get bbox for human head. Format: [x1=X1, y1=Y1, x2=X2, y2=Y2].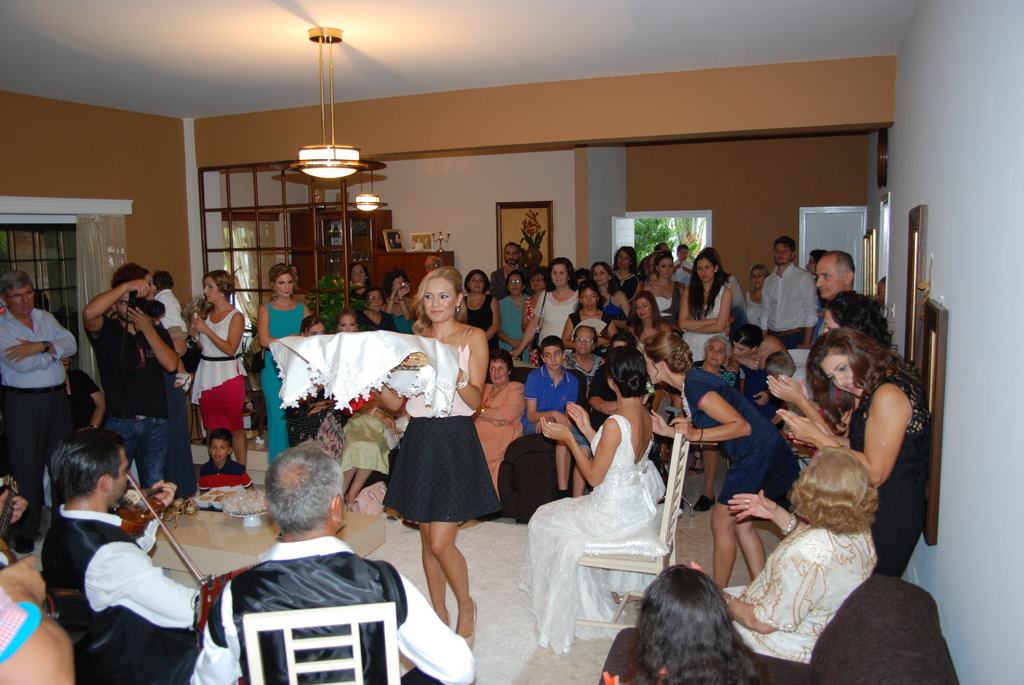
[x1=768, y1=349, x2=799, y2=381].
